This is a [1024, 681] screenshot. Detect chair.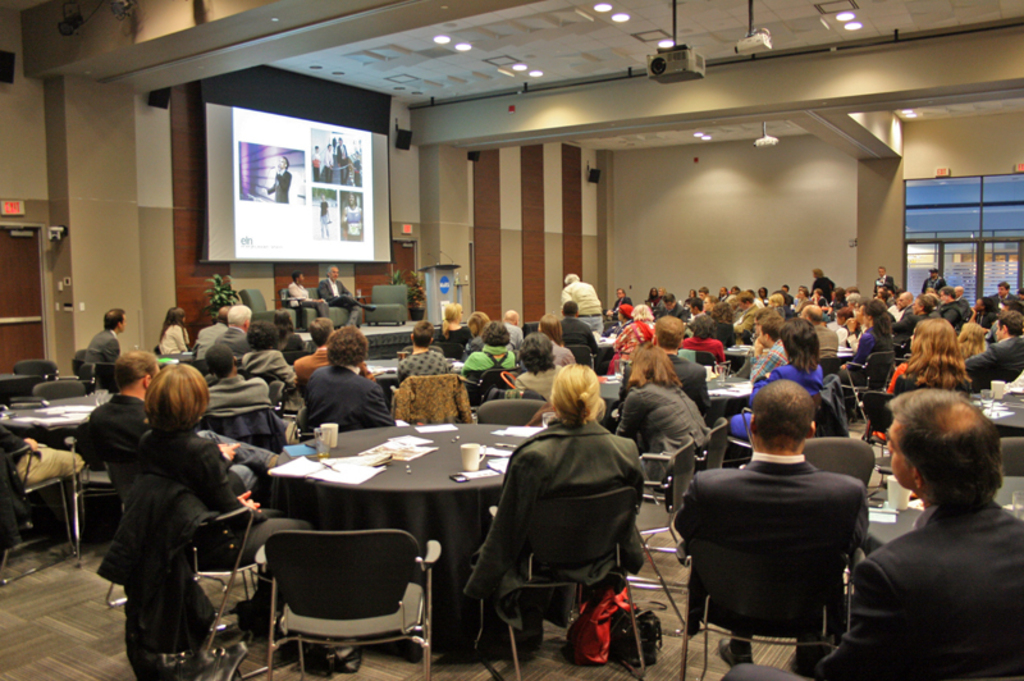
[718, 383, 837, 474].
